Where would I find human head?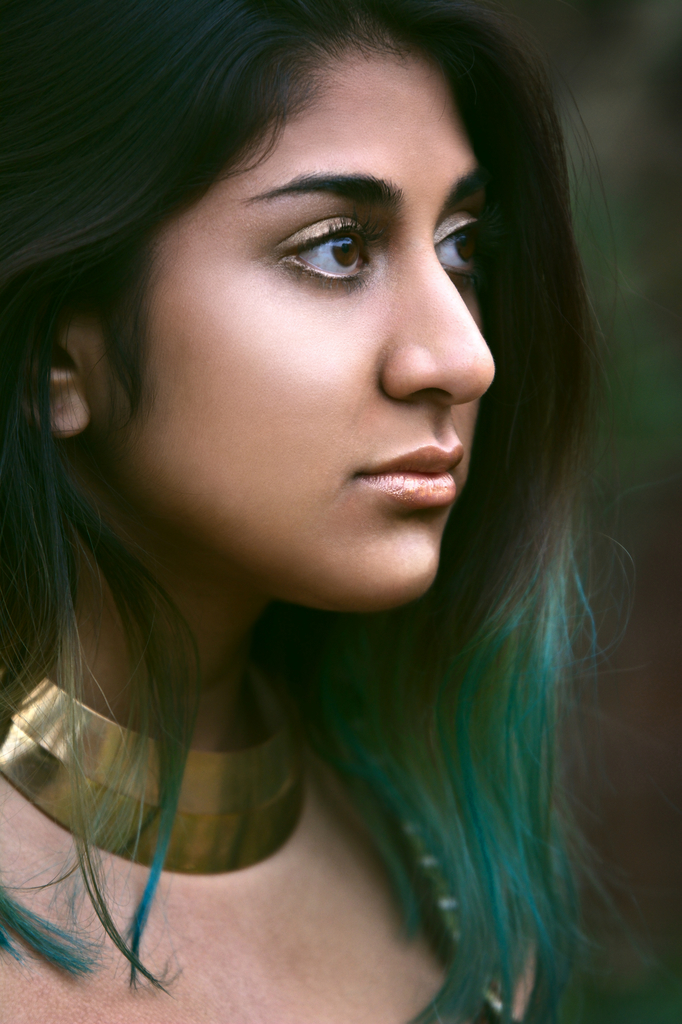
At (left=0, top=0, right=592, bottom=613).
